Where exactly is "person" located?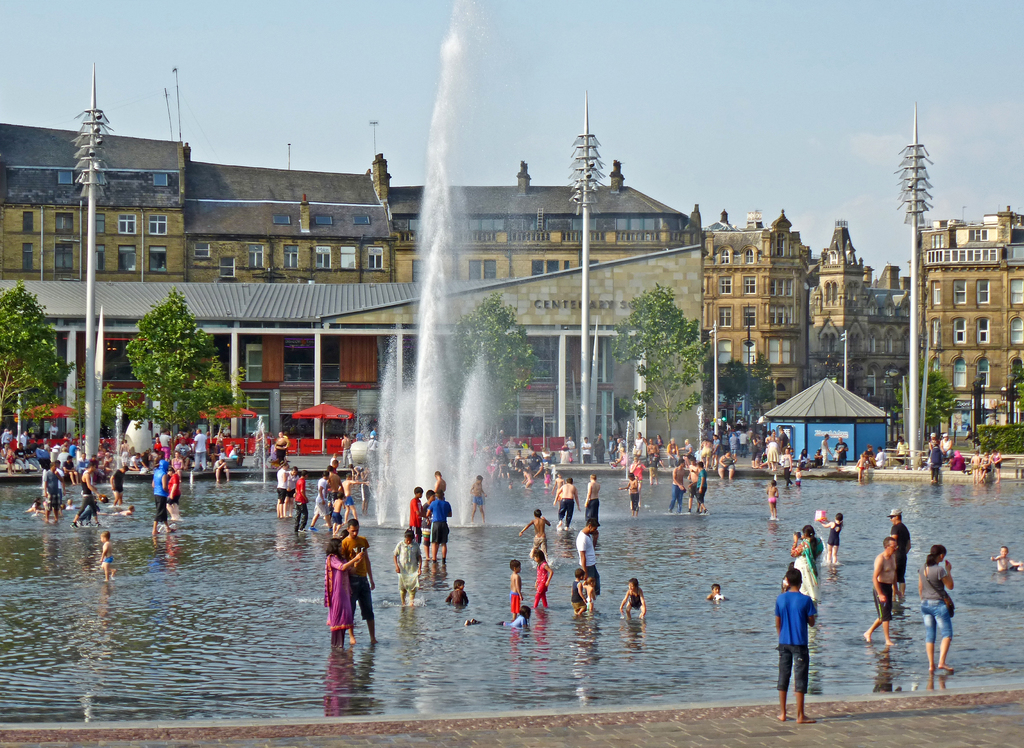
Its bounding box is <region>790, 521, 826, 610</region>.
